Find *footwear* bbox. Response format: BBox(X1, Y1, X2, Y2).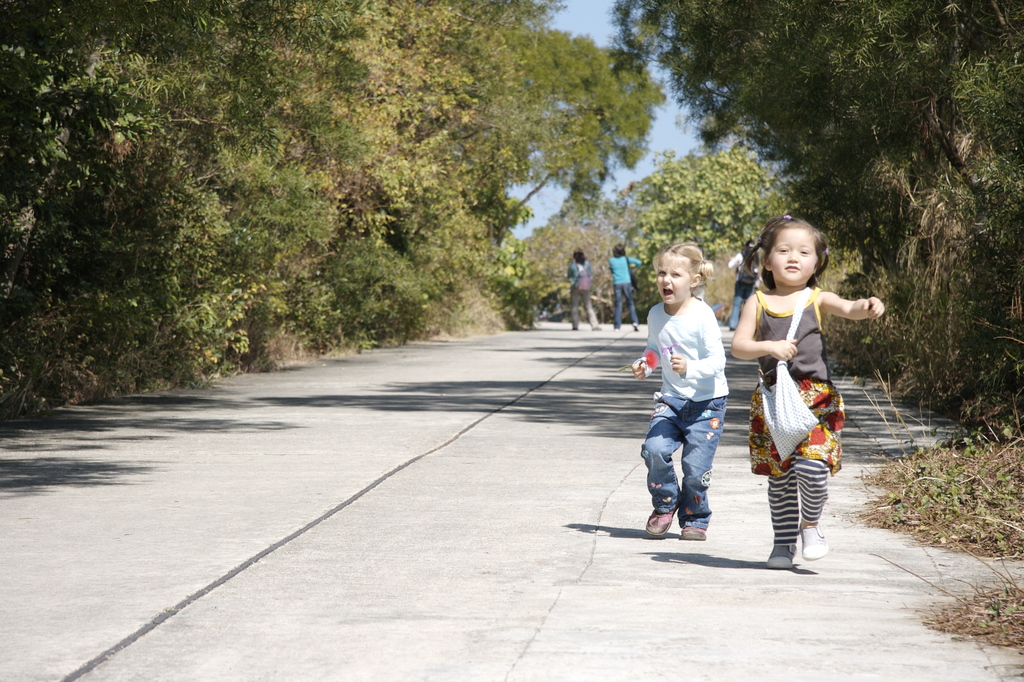
BBox(678, 526, 703, 539).
